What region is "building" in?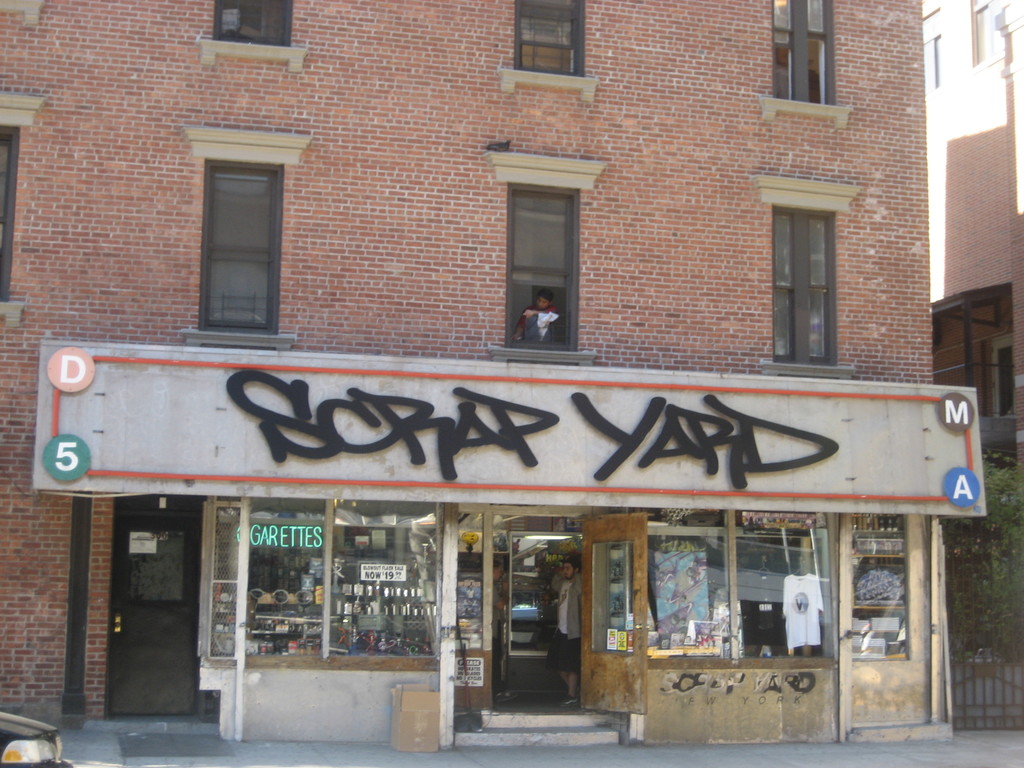
rect(0, 0, 989, 748).
